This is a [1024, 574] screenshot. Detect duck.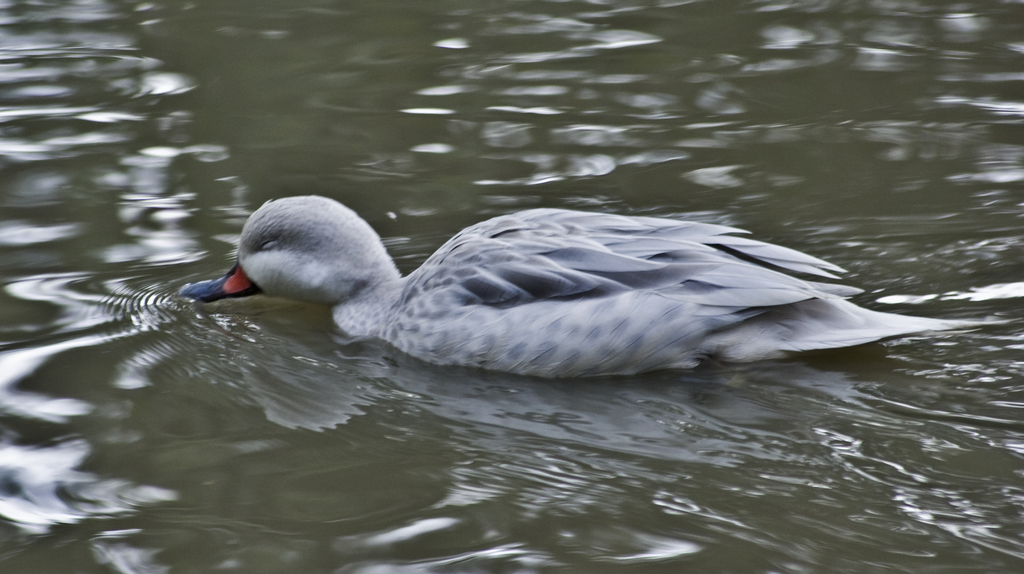
crop(175, 171, 956, 386).
